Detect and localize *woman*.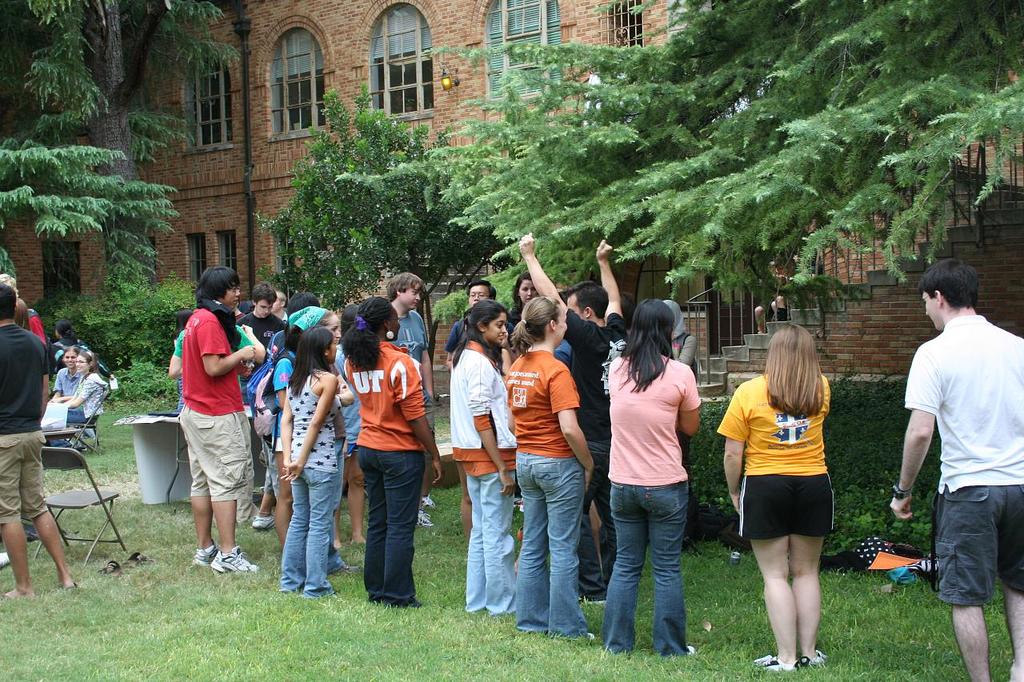
Localized at select_region(10, 295, 25, 335).
